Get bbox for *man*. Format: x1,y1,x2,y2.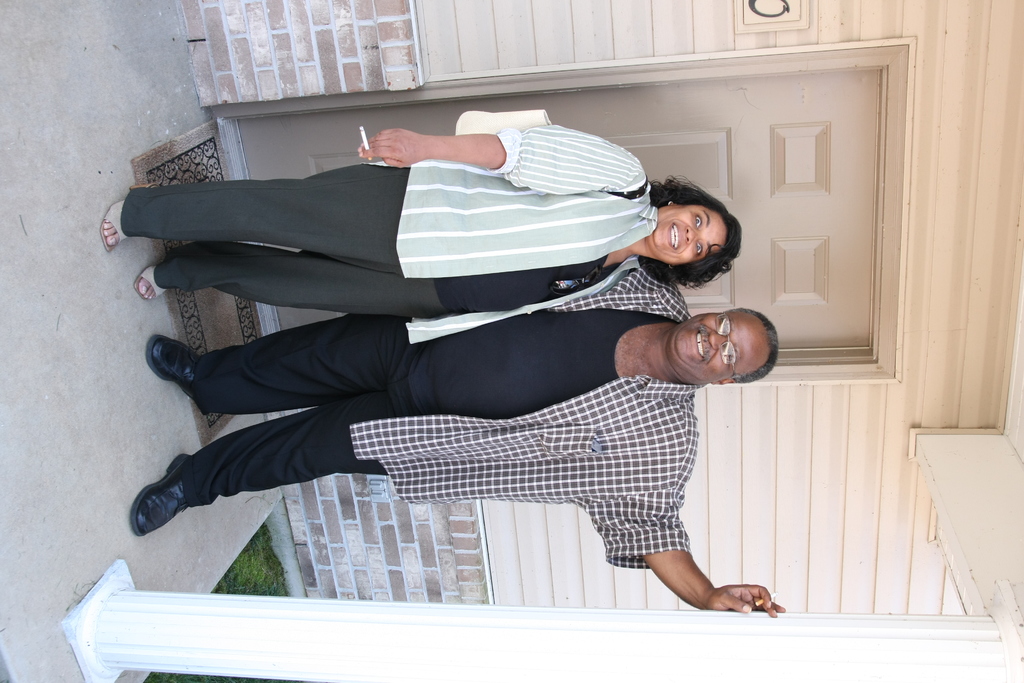
131,270,782,614.
